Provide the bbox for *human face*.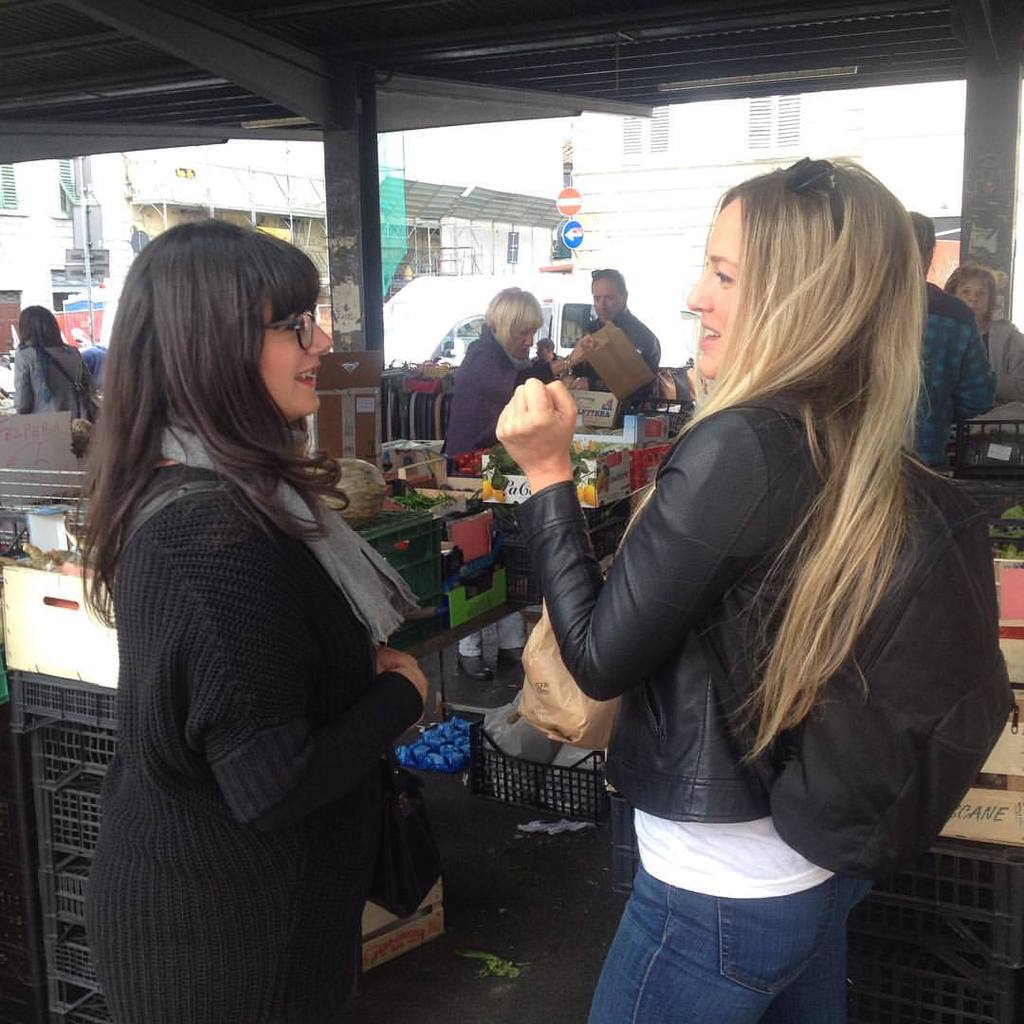
BBox(264, 292, 333, 412).
